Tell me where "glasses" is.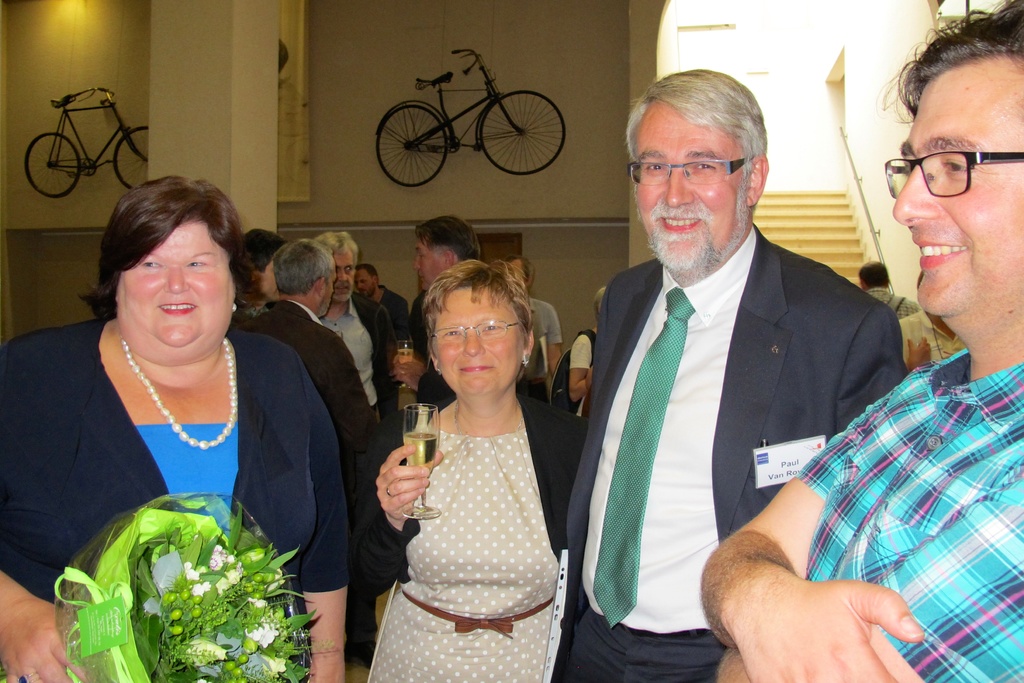
"glasses" is at (x1=430, y1=316, x2=518, y2=346).
